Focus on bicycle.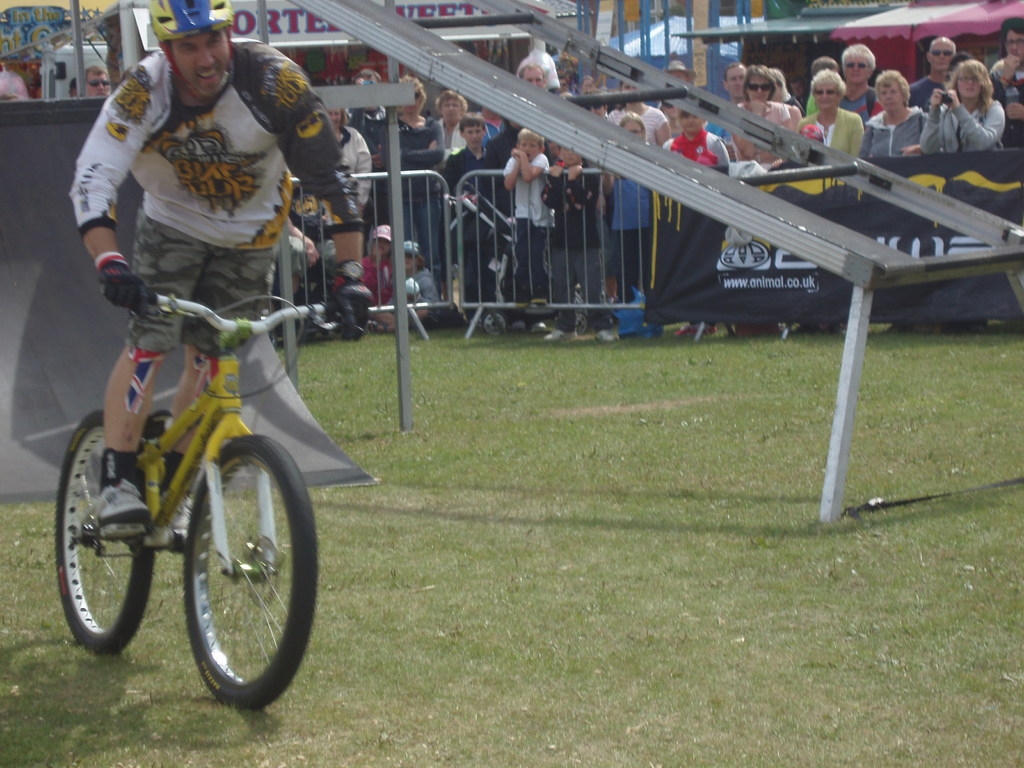
Focused at bbox=[49, 278, 382, 712].
